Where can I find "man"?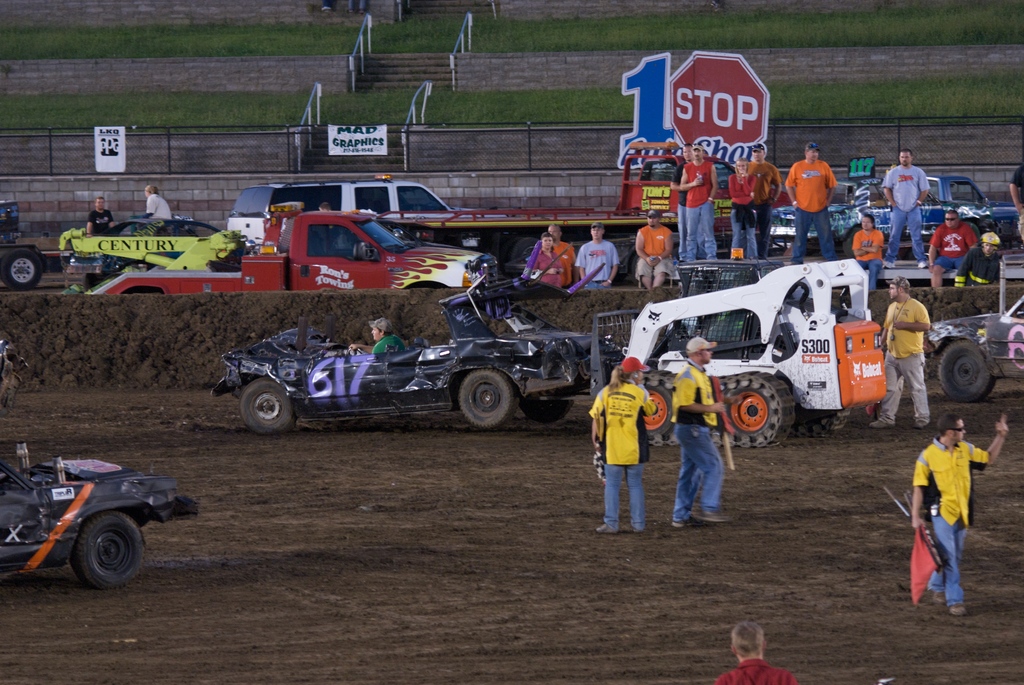
You can find it at locate(929, 209, 973, 288).
